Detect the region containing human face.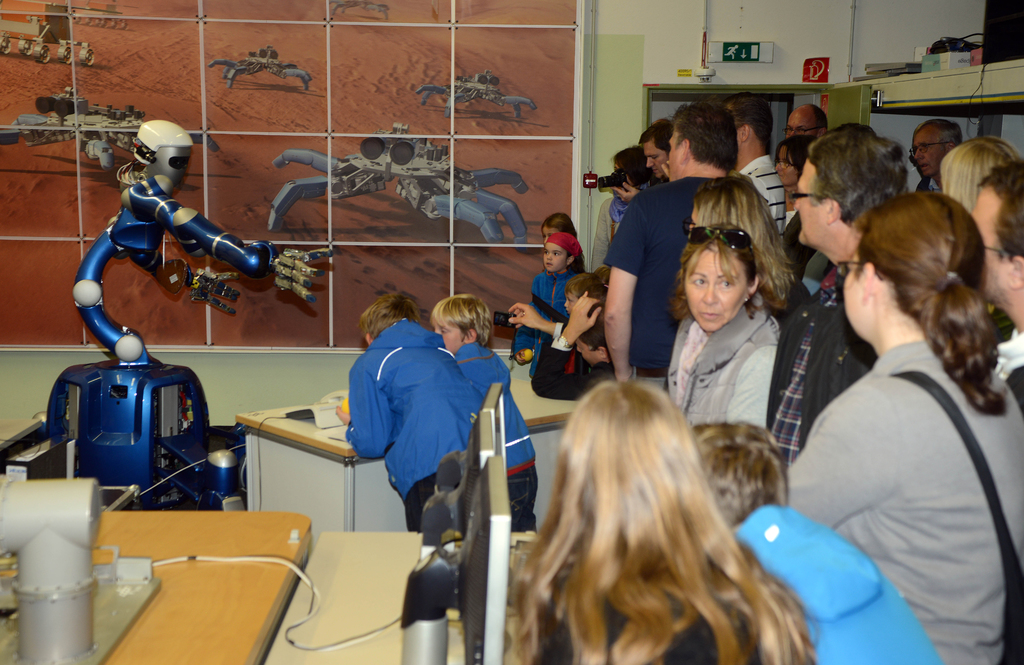
x1=543, y1=243, x2=568, y2=271.
